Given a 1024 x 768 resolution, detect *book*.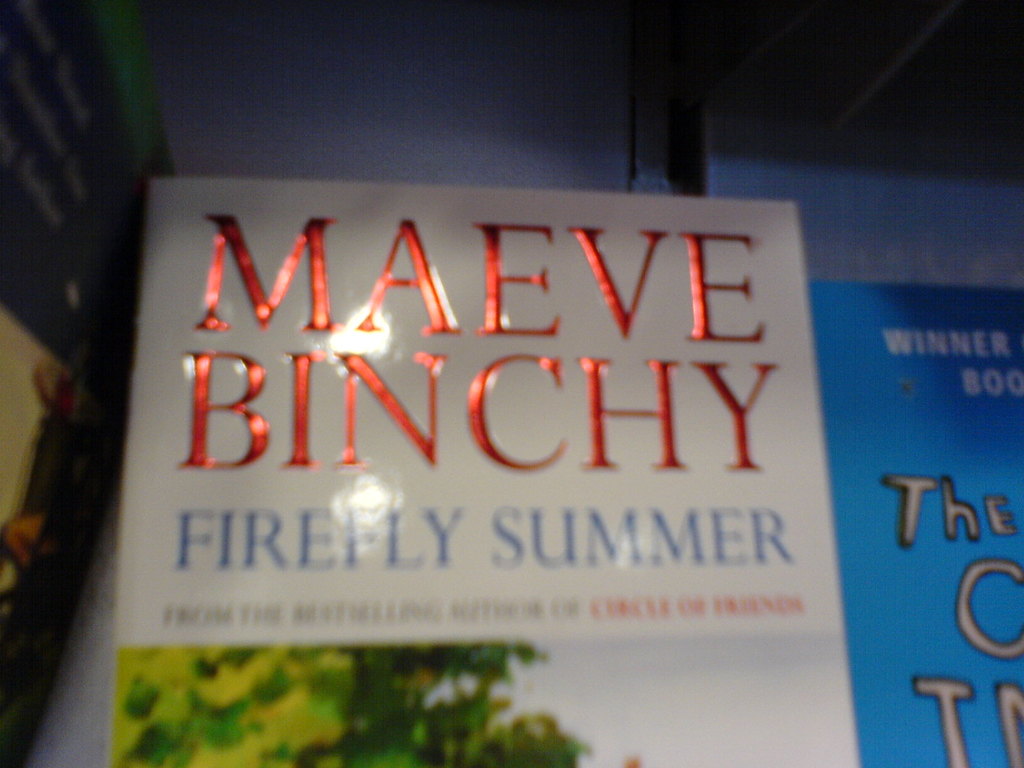
(x1=105, y1=177, x2=863, y2=767).
